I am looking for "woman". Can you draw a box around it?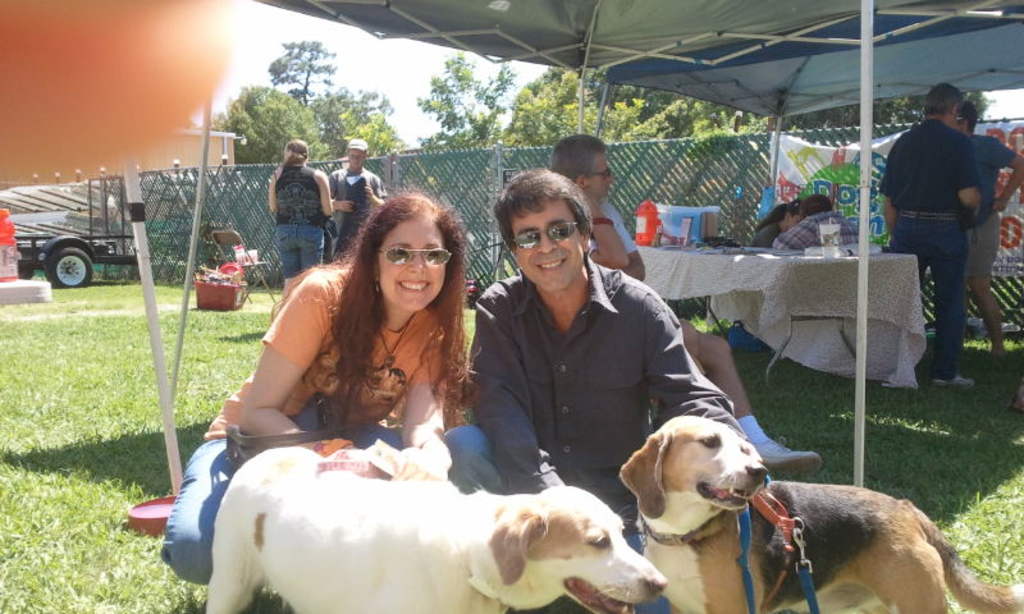
Sure, the bounding box is BBox(270, 142, 357, 283).
